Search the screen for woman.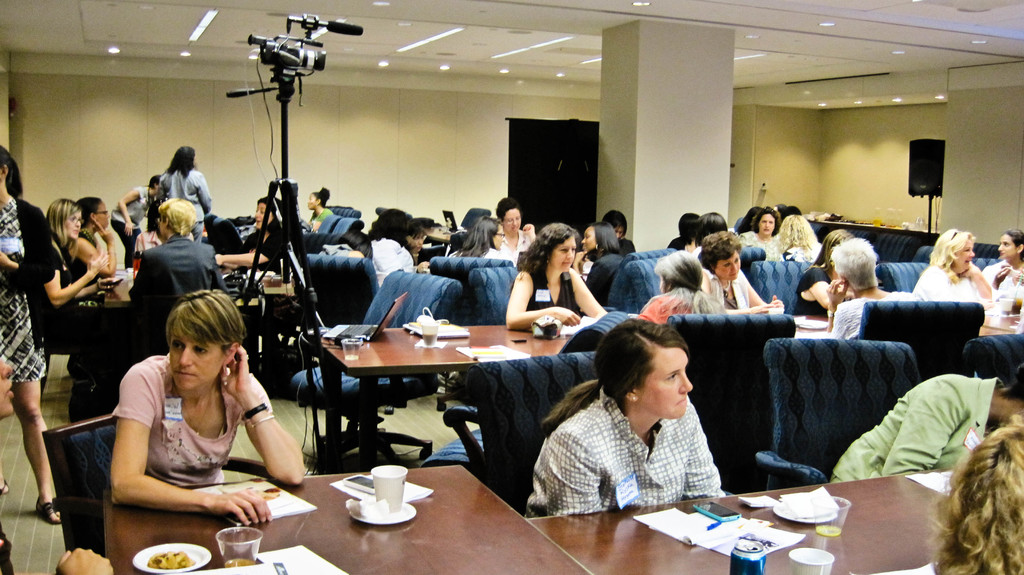
Found at BBox(93, 281, 292, 546).
